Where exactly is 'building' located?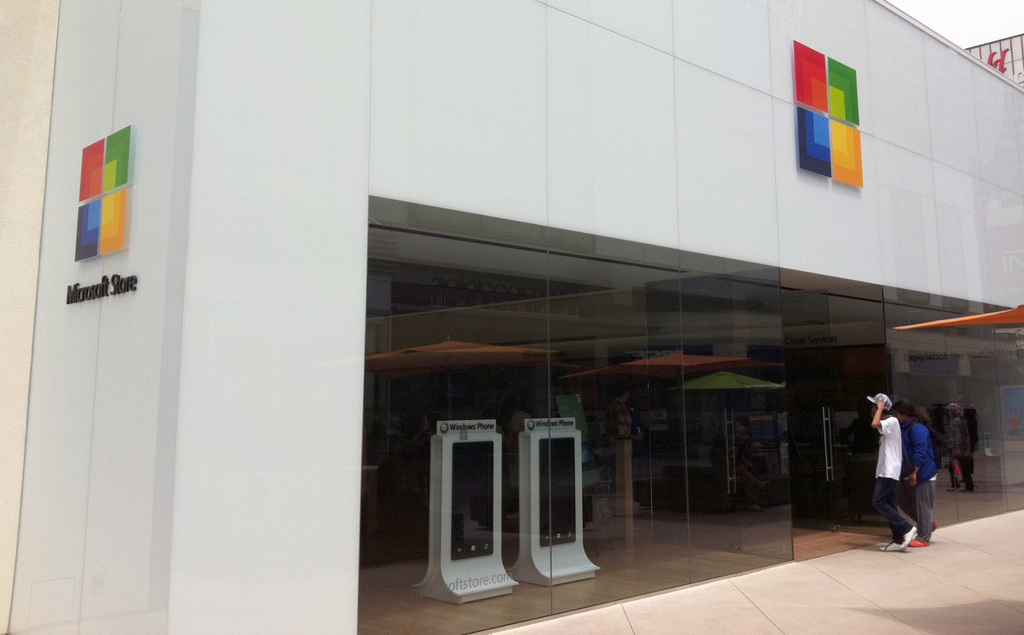
Its bounding box is bbox(0, 0, 1023, 634).
